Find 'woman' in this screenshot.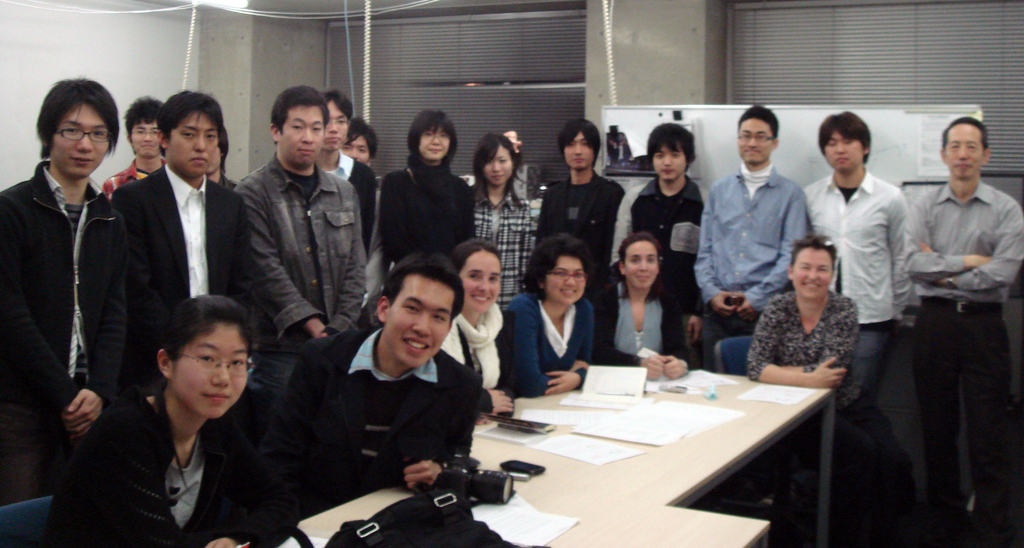
The bounding box for 'woman' is 436, 243, 506, 424.
